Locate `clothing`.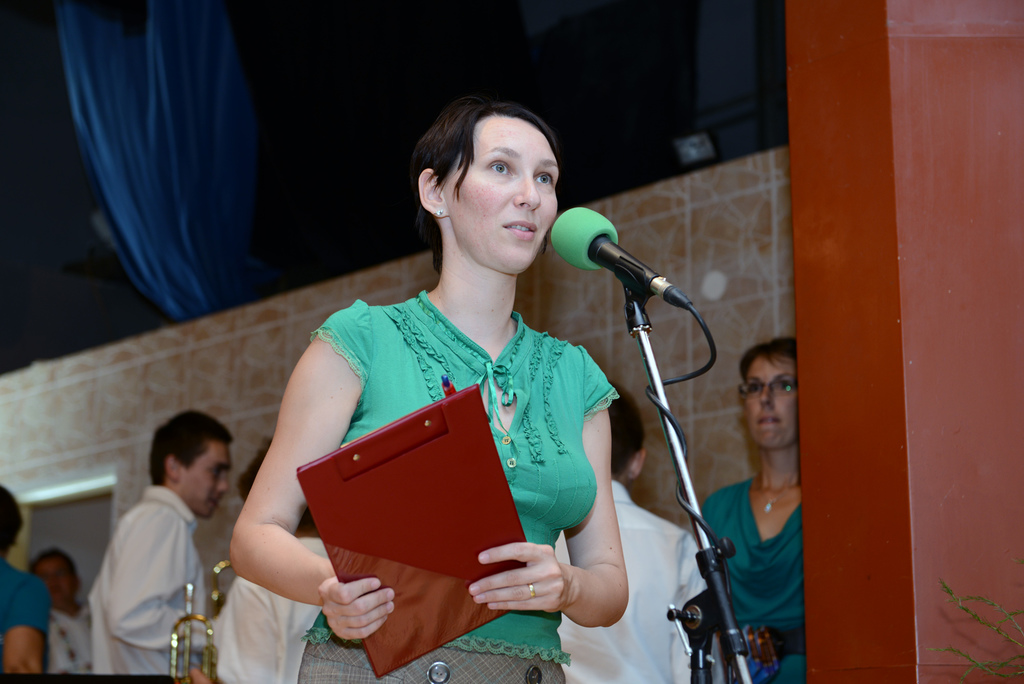
Bounding box: 554, 475, 703, 683.
